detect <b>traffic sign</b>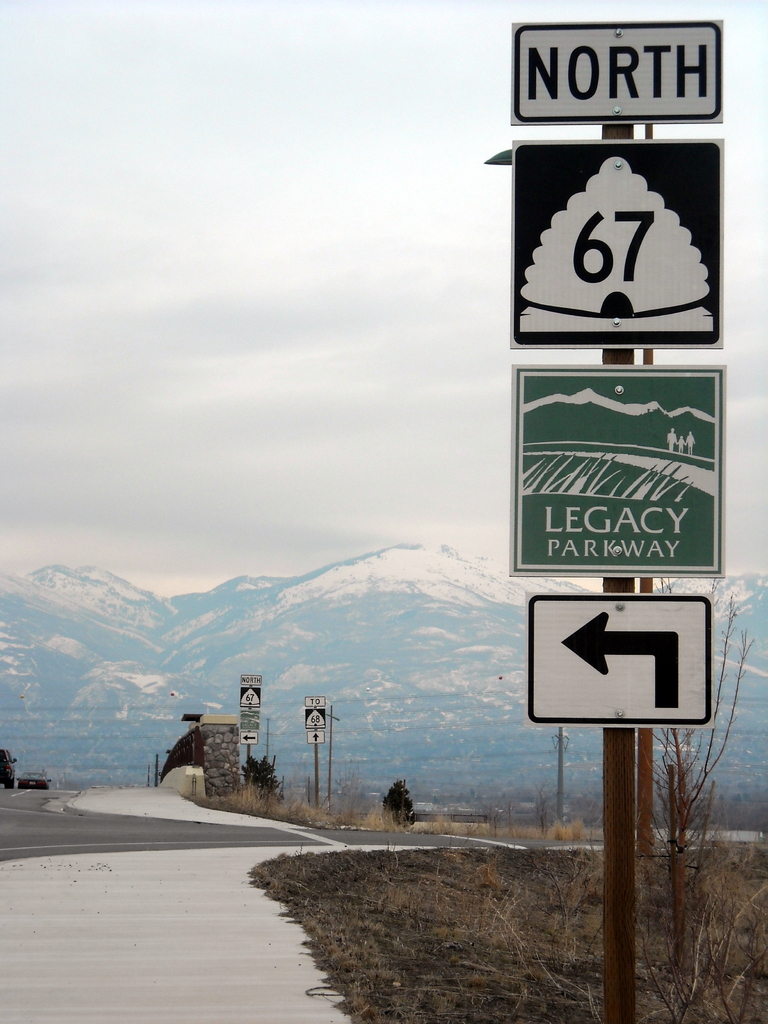
{"left": 303, "top": 694, "right": 327, "bottom": 705}
